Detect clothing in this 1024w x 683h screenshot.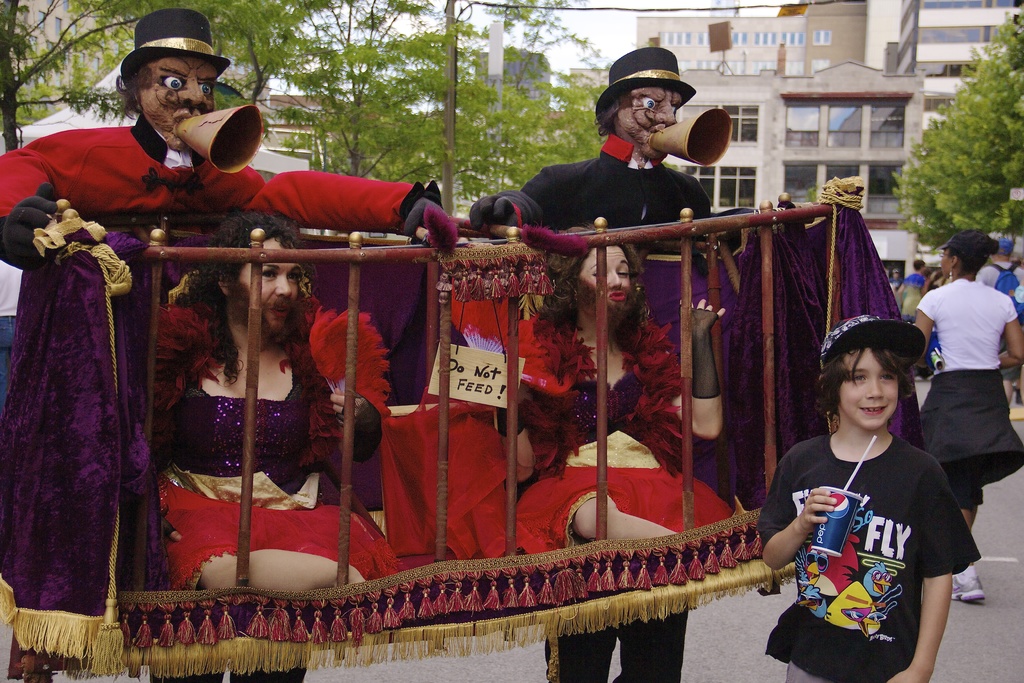
Detection: {"x1": 0, "y1": 112, "x2": 440, "y2": 682}.
